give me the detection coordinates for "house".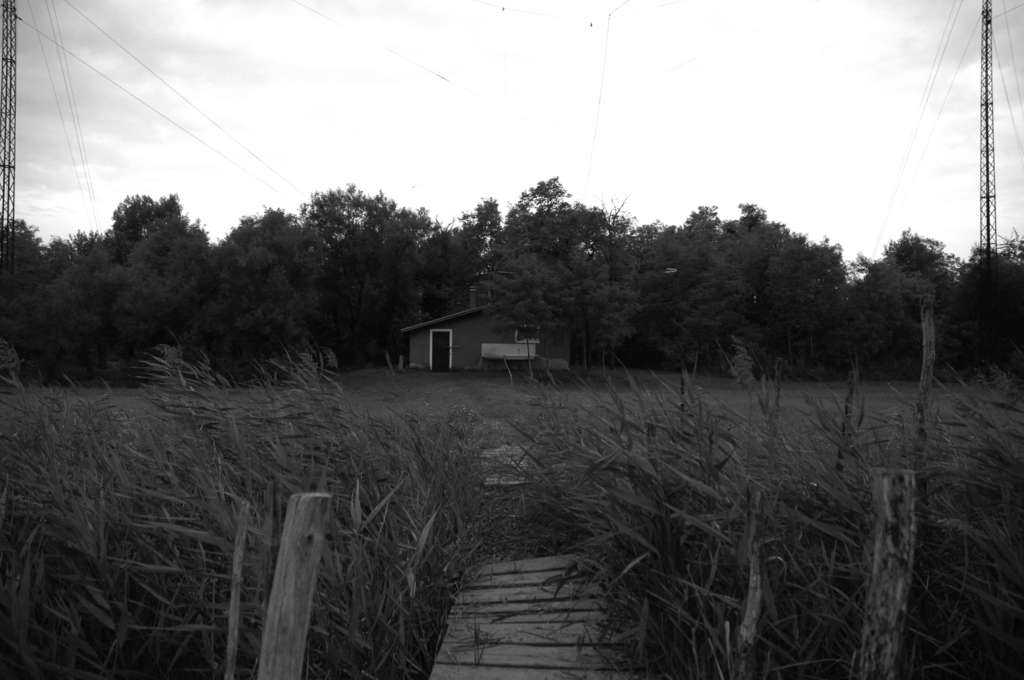
BBox(365, 270, 588, 397).
